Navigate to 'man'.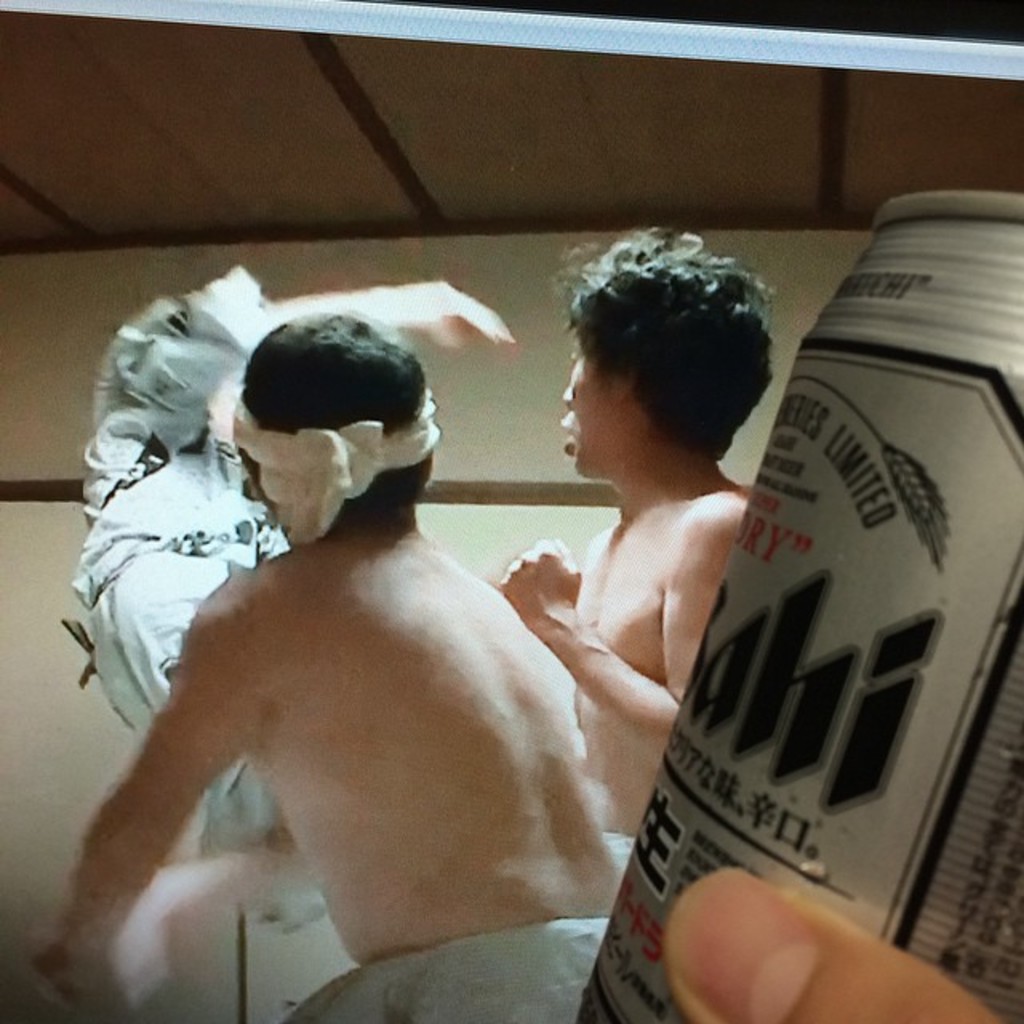
Navigation target: {"left": 506, "top": 221, "right": 758, "bottom": 870}.
